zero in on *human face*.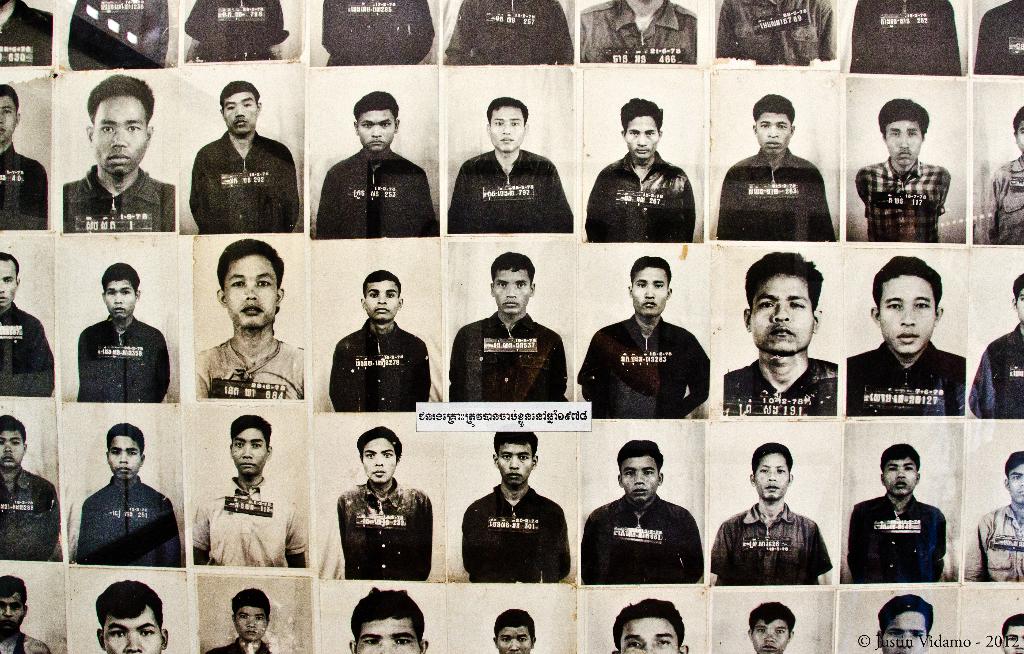
Zeroed in: 750/273/813/353.
